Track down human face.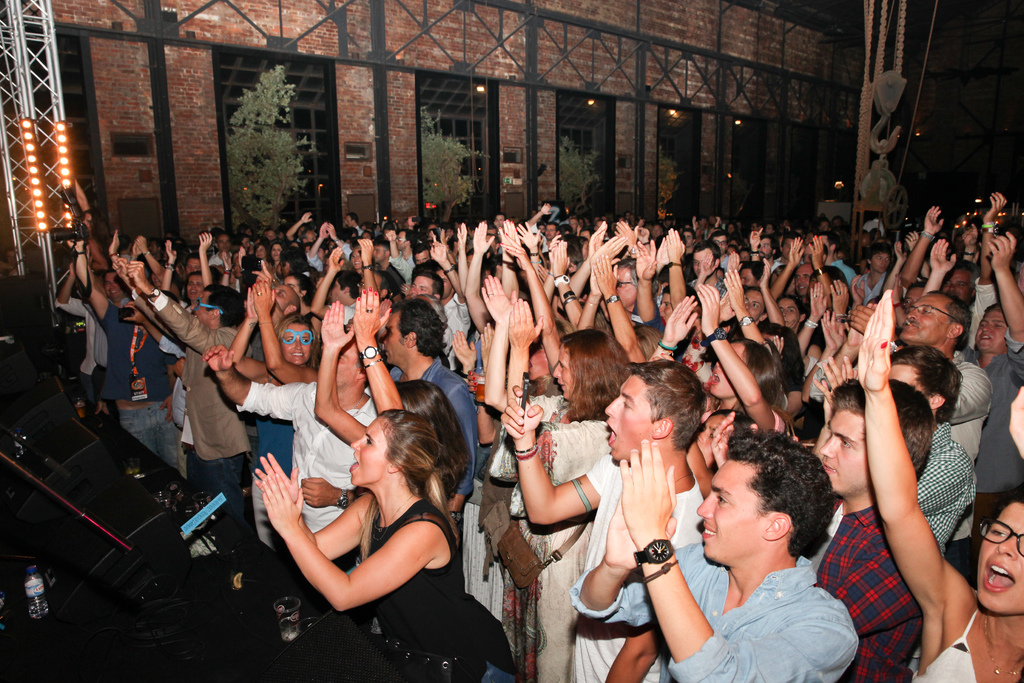
Tracked to (279,319,316,365).
